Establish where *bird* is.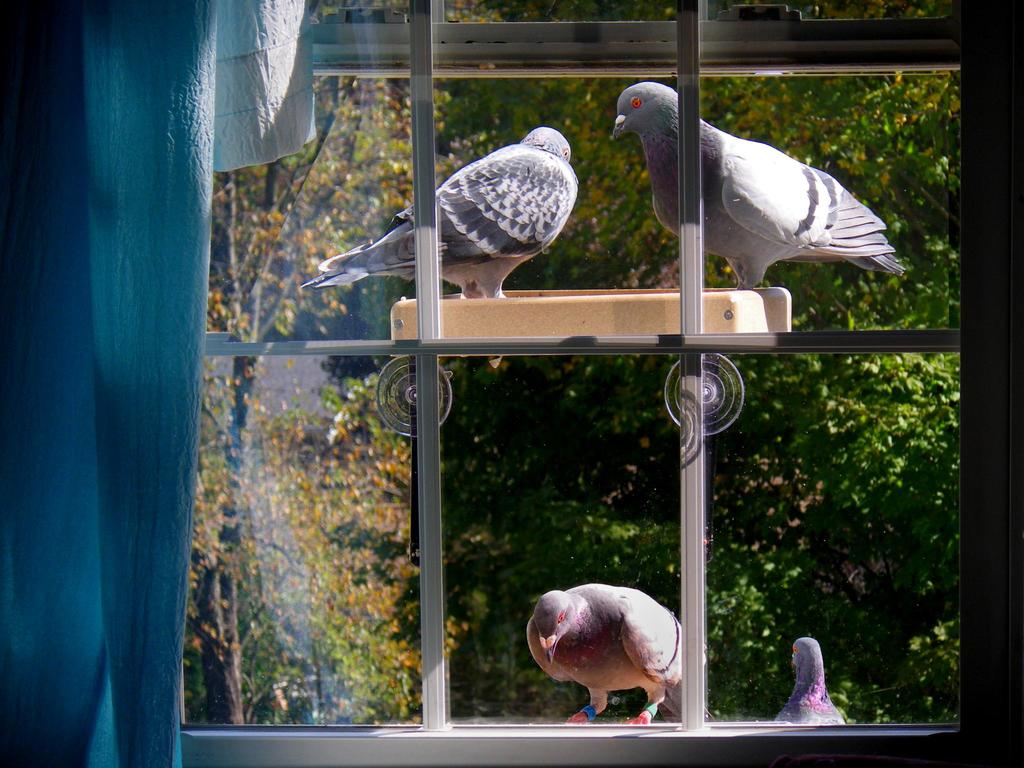
Established at BBox(611, 81, 908, 291).
